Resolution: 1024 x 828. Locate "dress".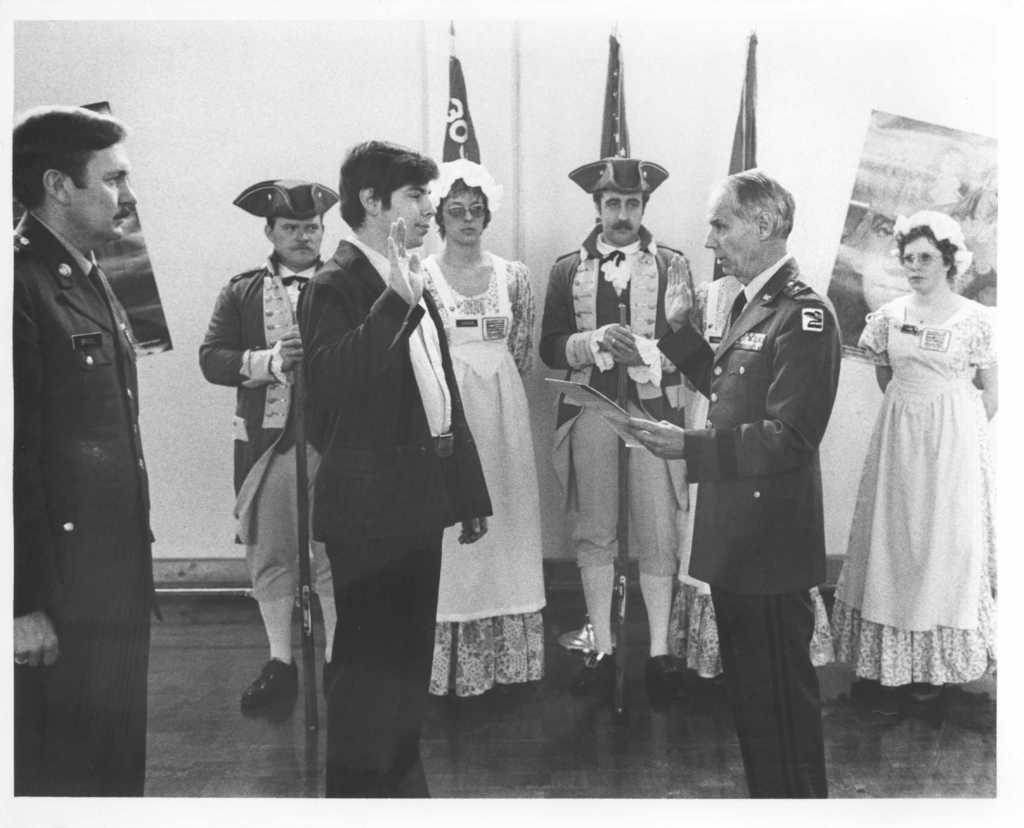
673,273,831,686.
